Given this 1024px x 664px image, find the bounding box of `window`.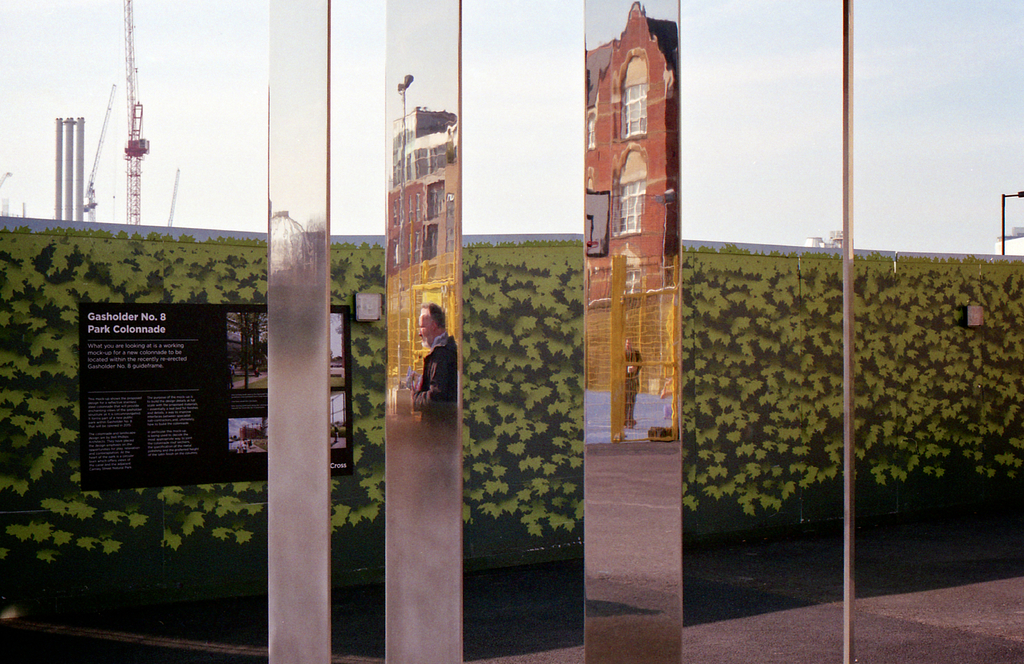
(83, 52, 831, 629).
